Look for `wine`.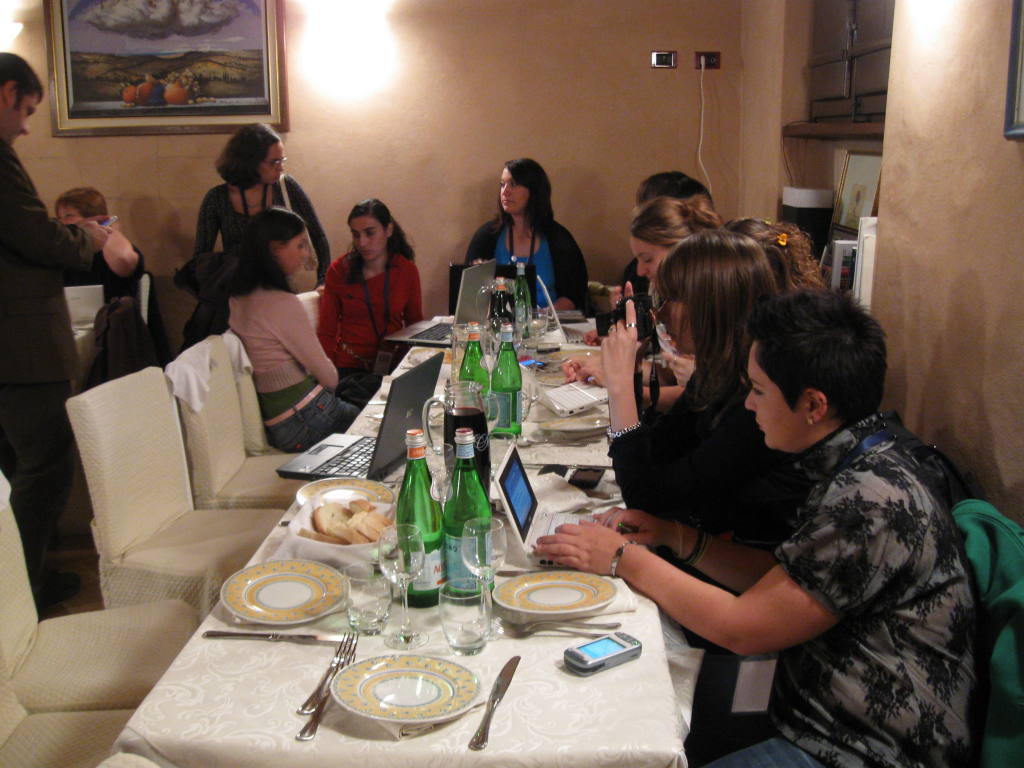
Found: bbox(493, 278, 513, 338).
